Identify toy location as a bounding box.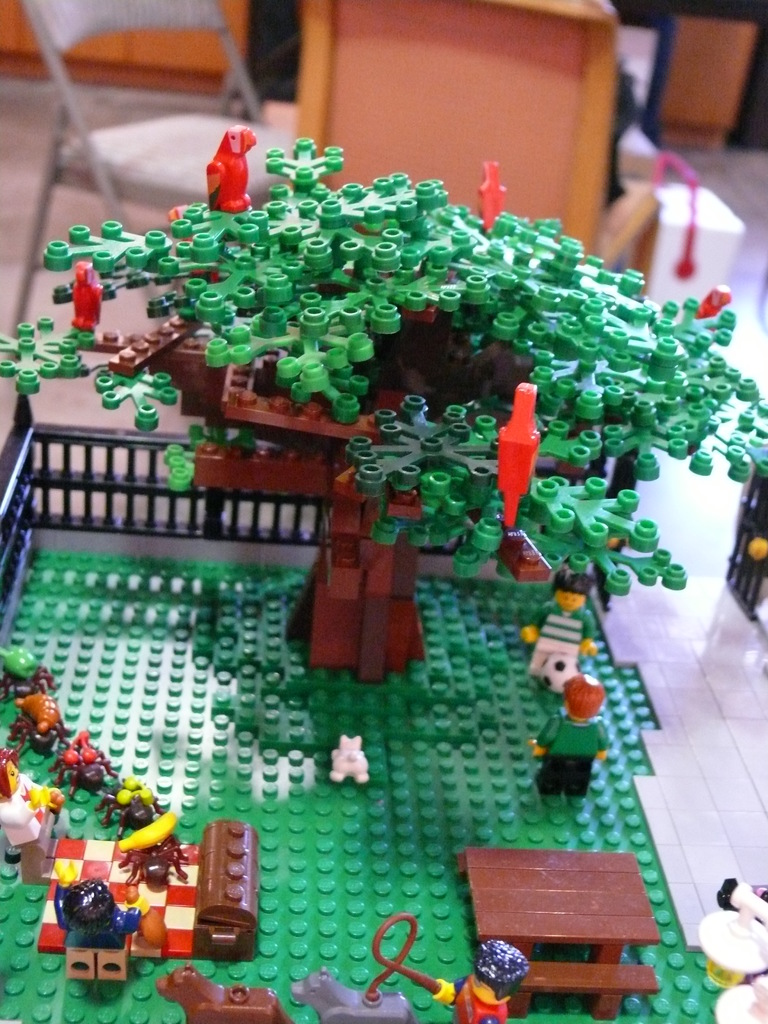
bbox=[49, 875, 143, 959].
